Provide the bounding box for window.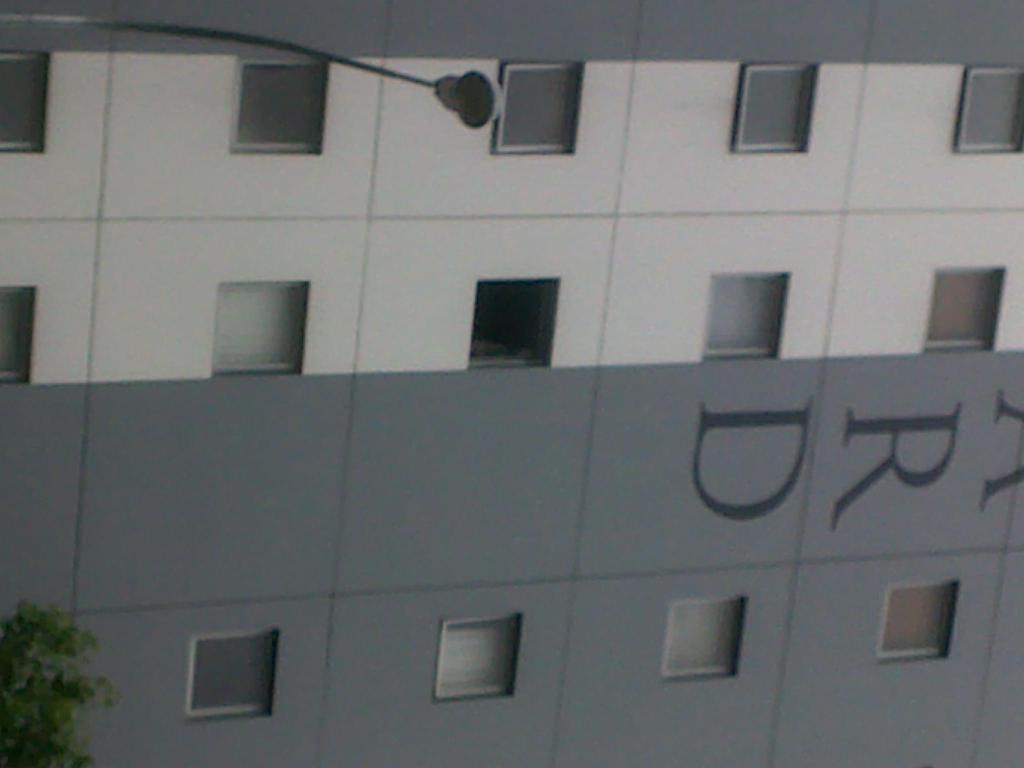
(x1=664, y1=602, x2=742, y2=677).
